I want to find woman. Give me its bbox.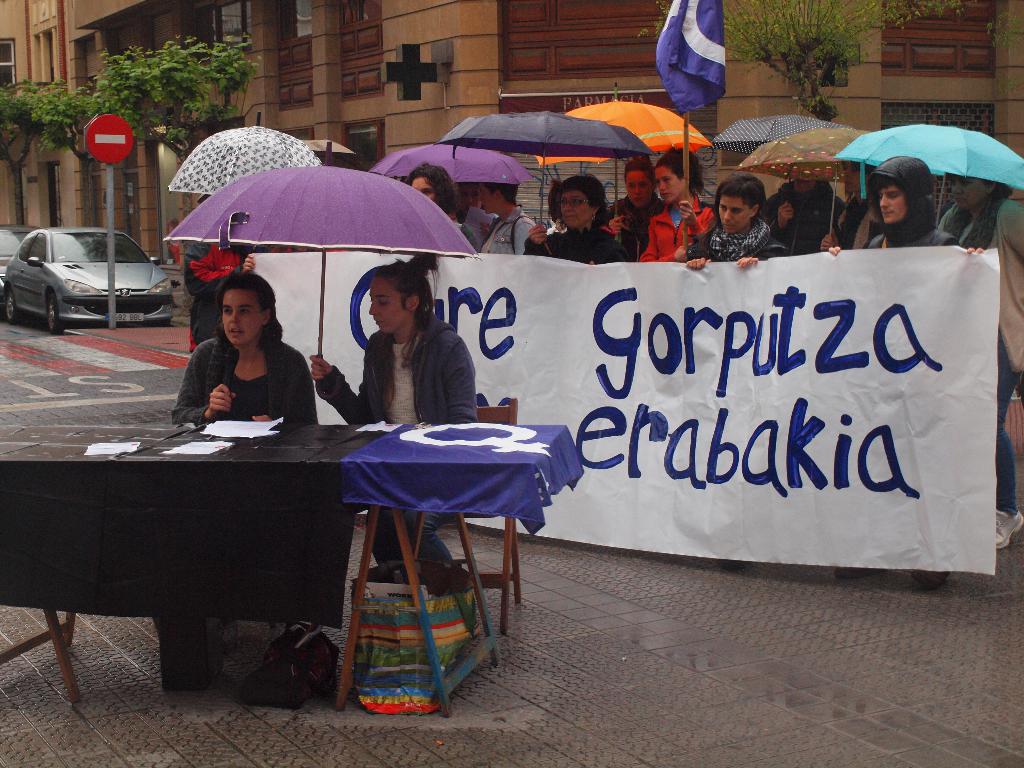
933 168 1023 552.
